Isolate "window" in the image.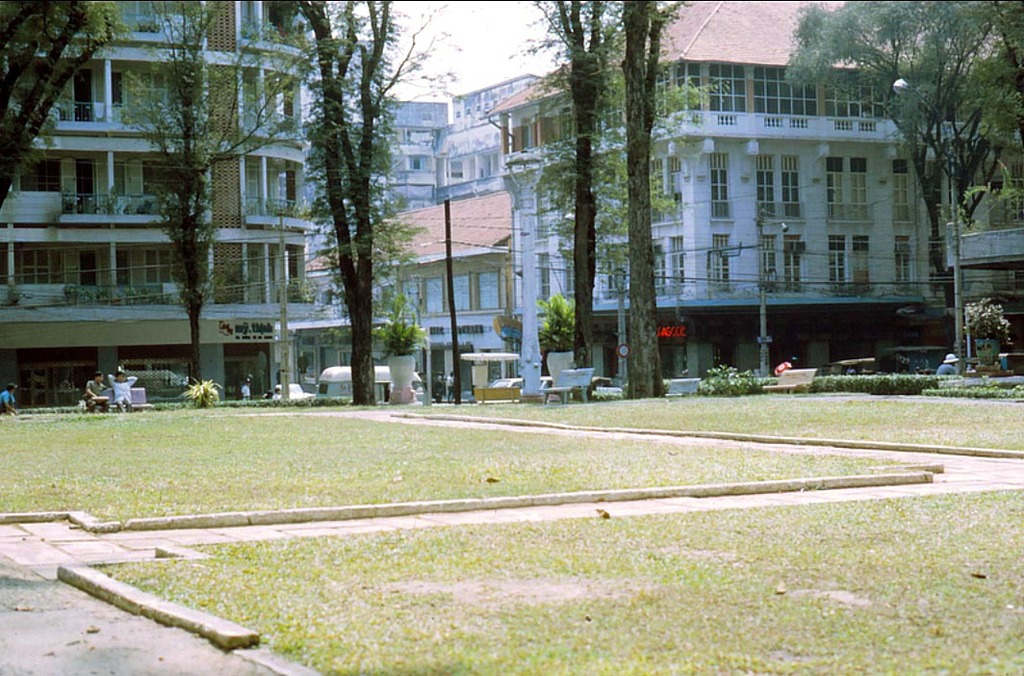
Isolated region: (898, 254, 909, 282).
